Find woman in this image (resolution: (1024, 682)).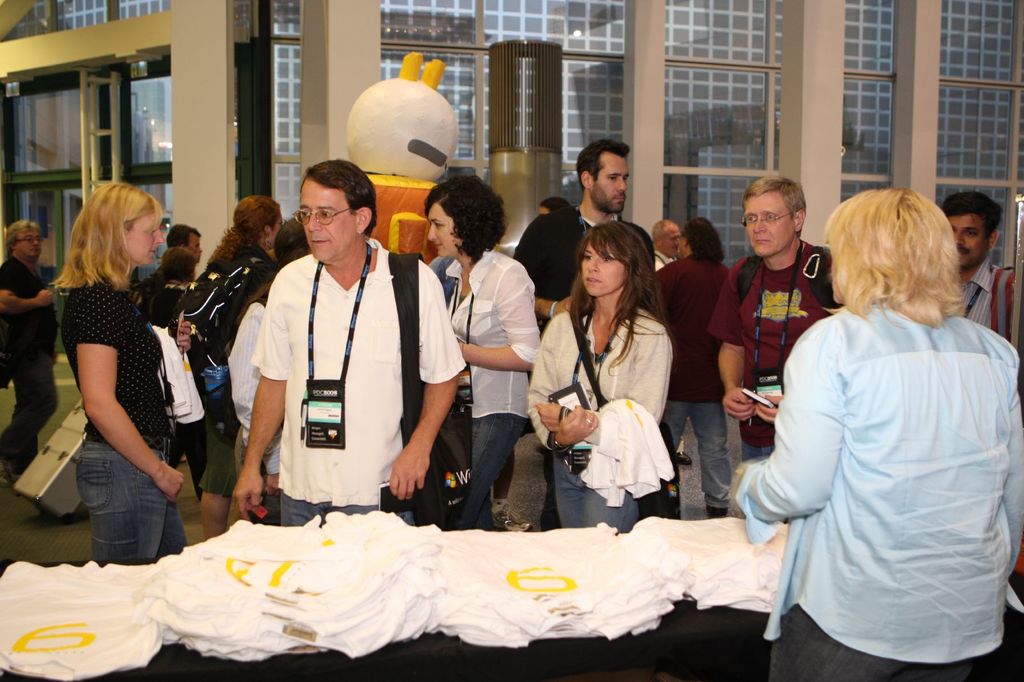
[x1=60, y1=182, x2=179, y2=570].
